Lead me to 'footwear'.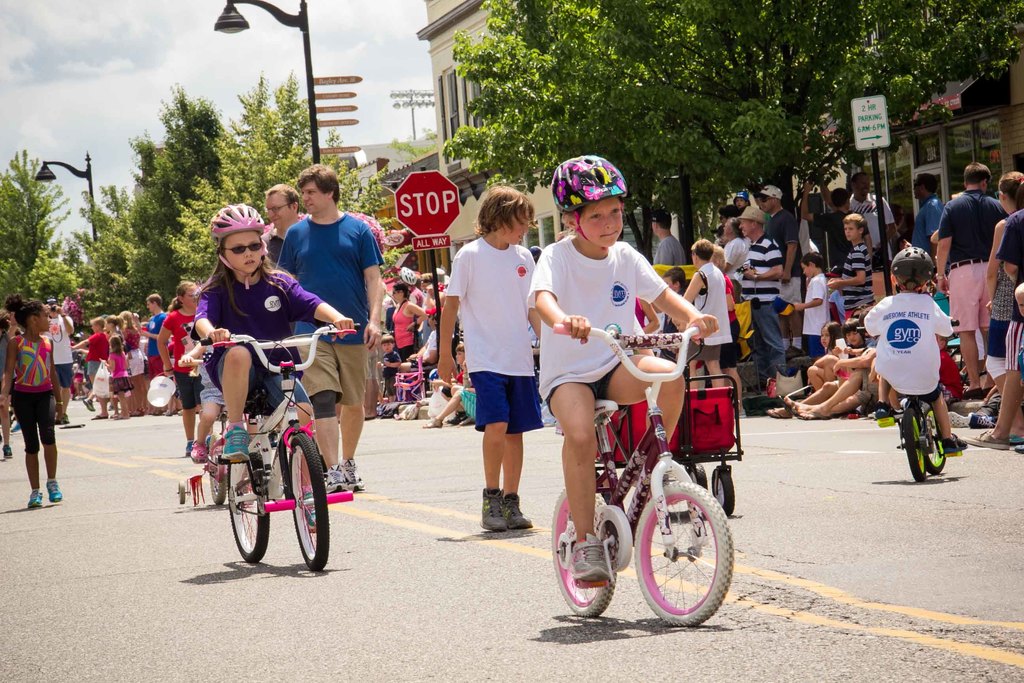
Lead to 960,413,996,431.
